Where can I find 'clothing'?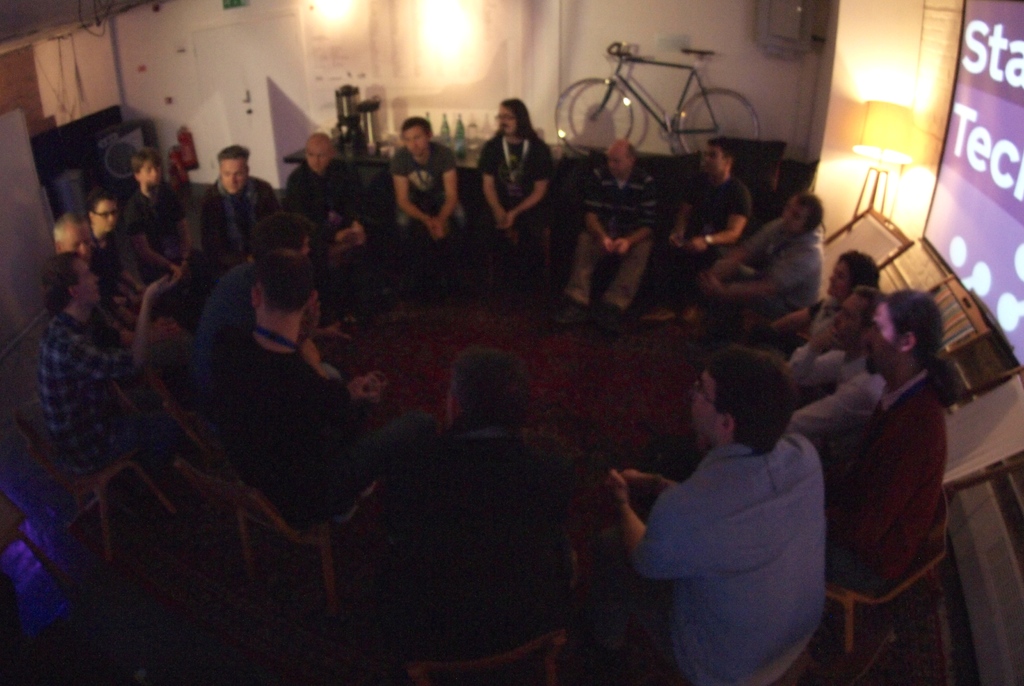
You can find it at 201:318:392:543.
